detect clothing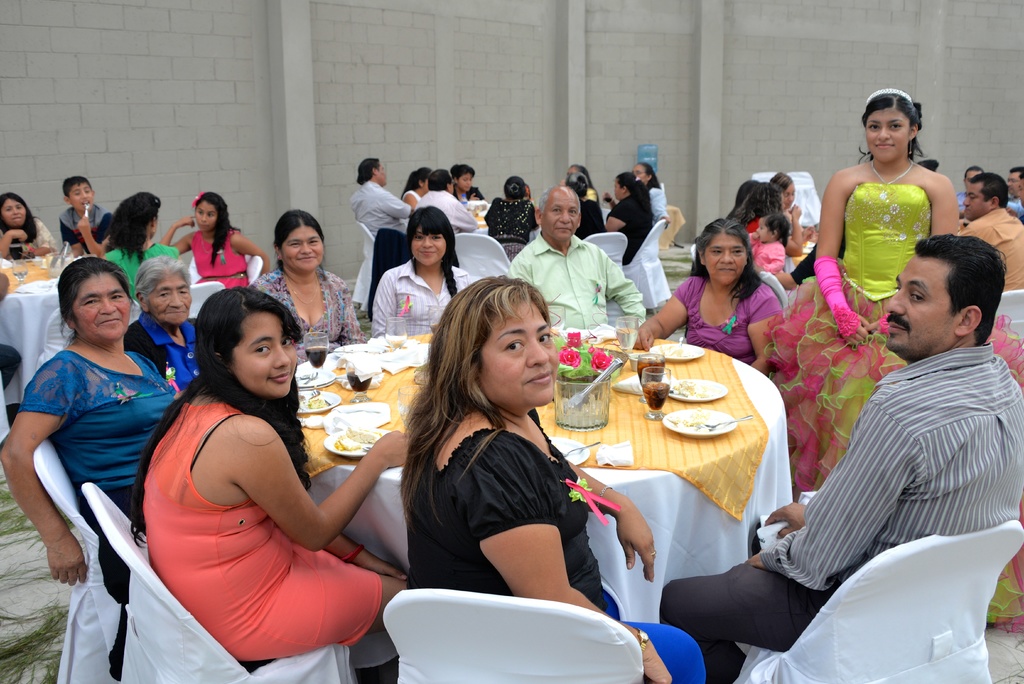
960/203/1023/293
